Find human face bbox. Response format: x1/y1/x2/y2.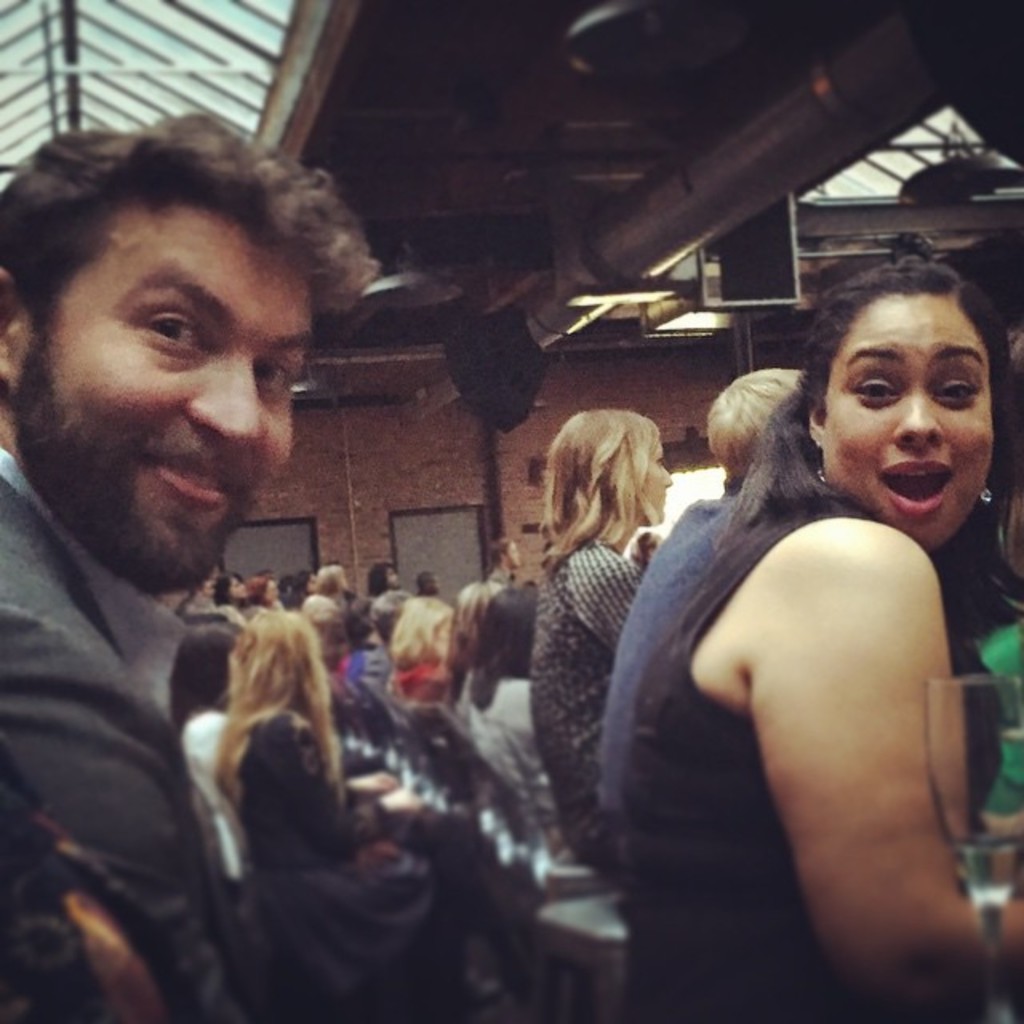
18/197/320/595.
